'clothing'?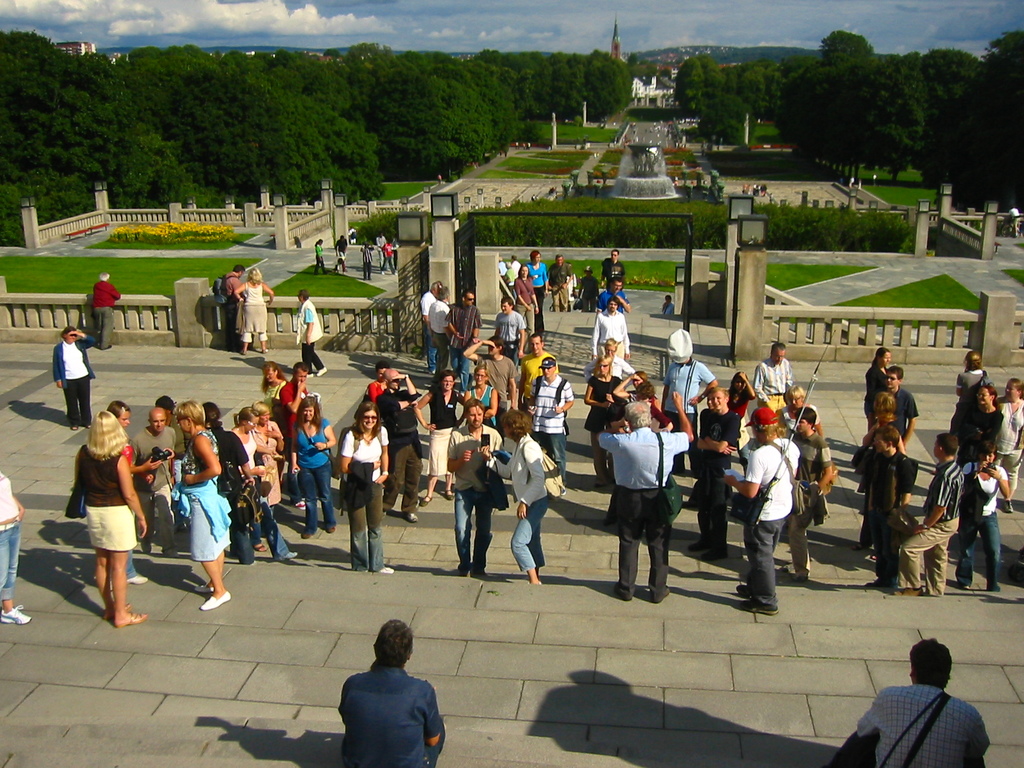
{"left": 364, "top": 246, "right": 373, "bottom": 283}
